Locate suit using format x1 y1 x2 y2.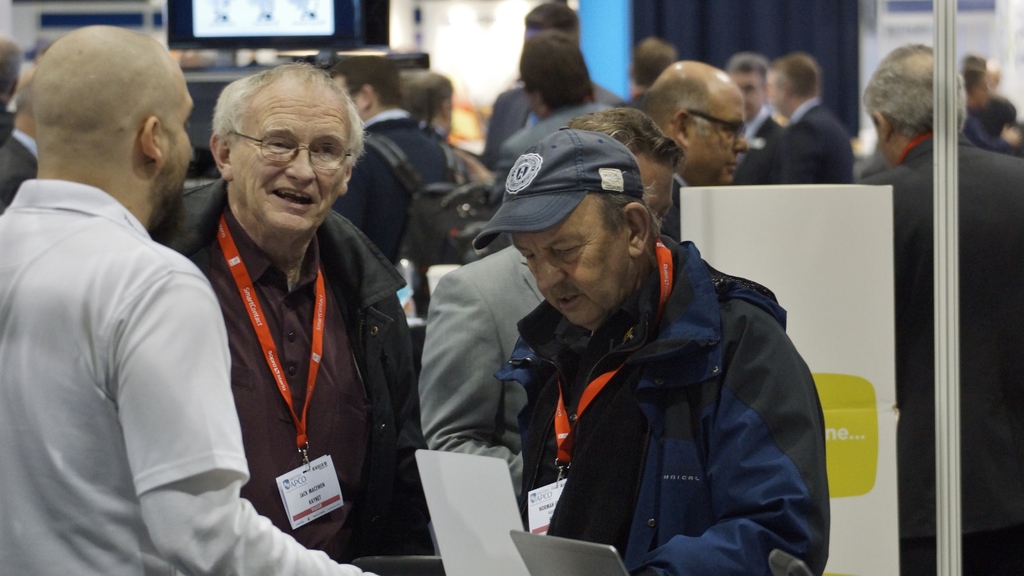
859 132 1023 575.
